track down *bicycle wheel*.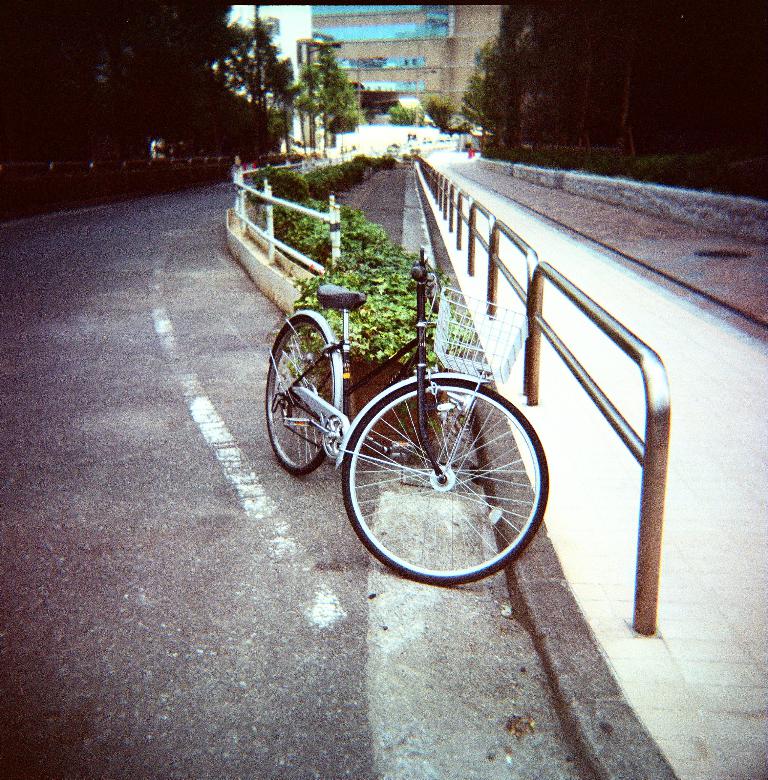
Tracked to (343, 368, 546, 565).
